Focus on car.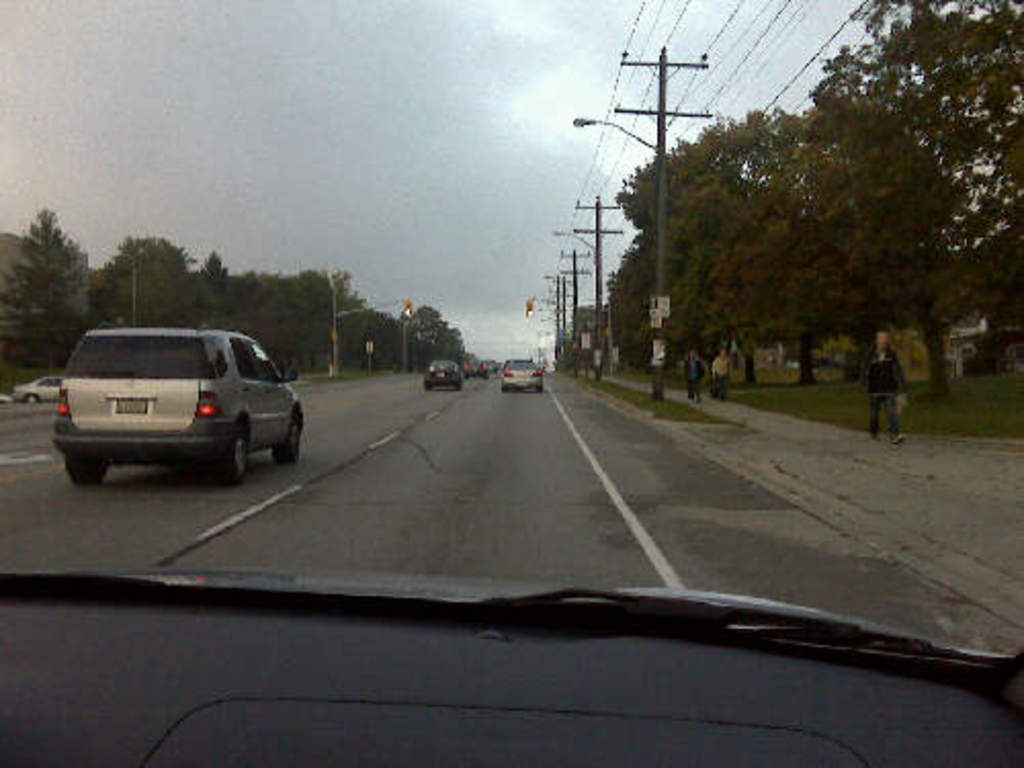
Focused at 0:0:1022:766.
